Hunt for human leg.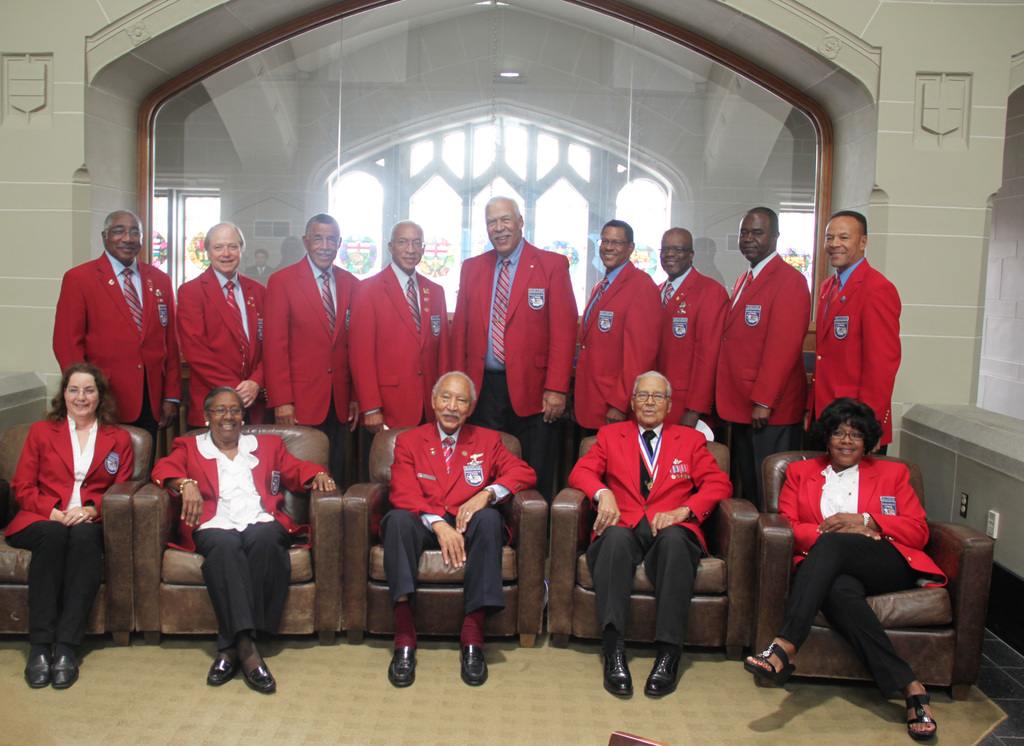
Hunted down at {"x1": 740, "y1": 532, "x2": 928, "y2": 745}.
